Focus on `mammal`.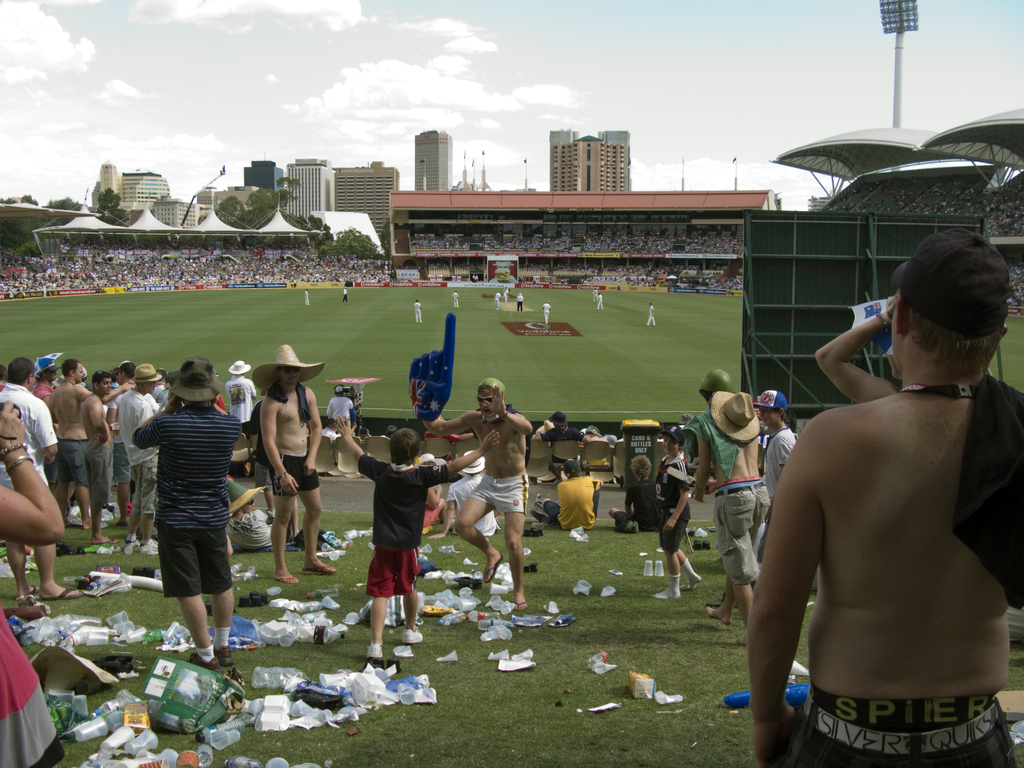
Focused at 517:293:524:310.
